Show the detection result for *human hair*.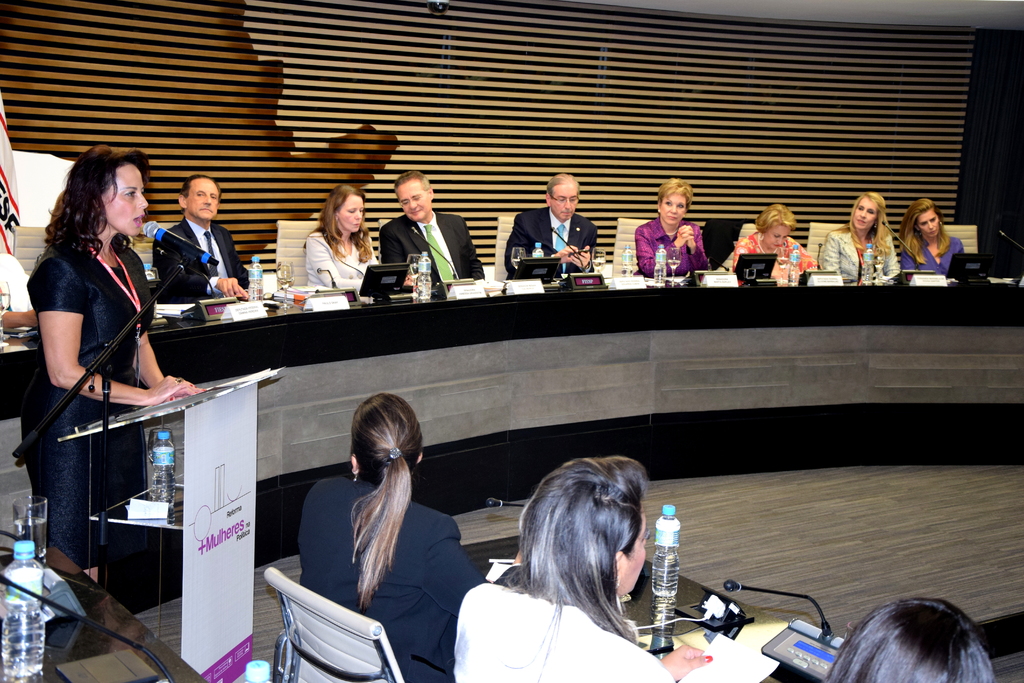
select_region(37, 144, 156, 270).
